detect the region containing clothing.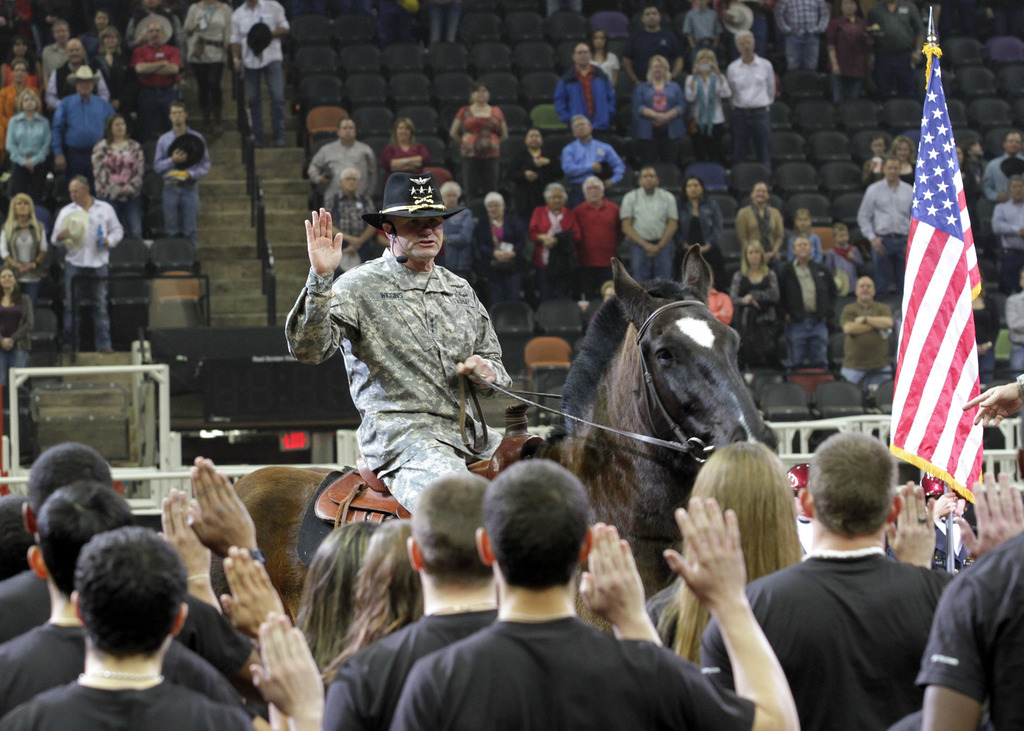
1002 288 1023 376.
